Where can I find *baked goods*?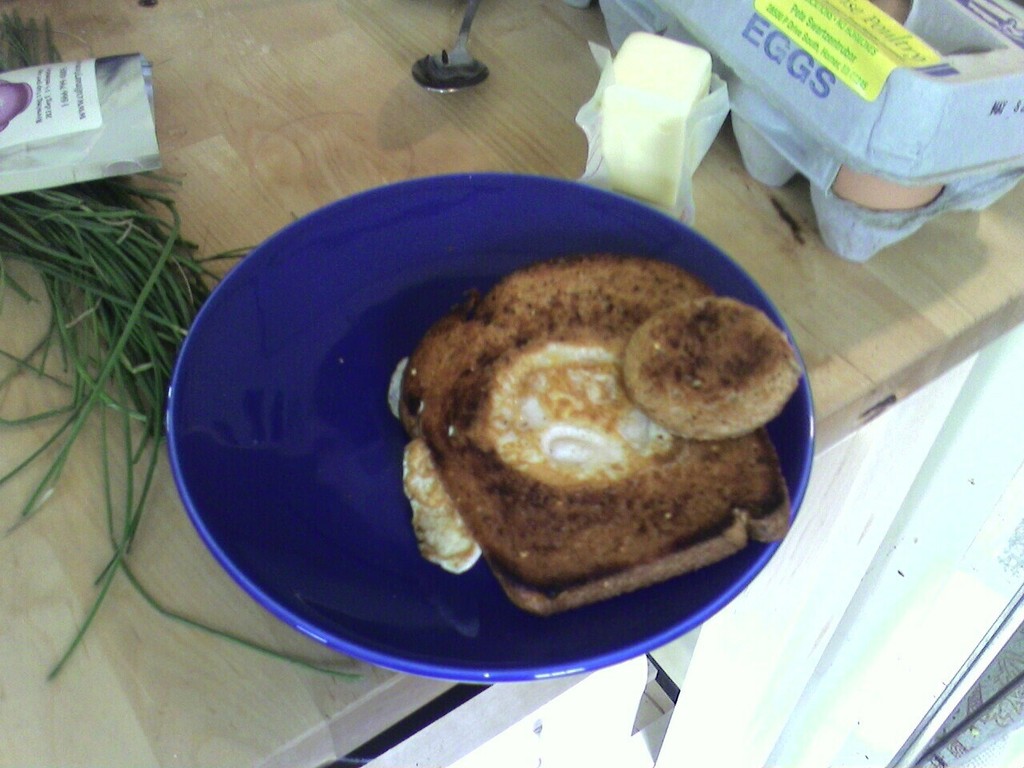
You can find it at 383, 250, 803, 619.
